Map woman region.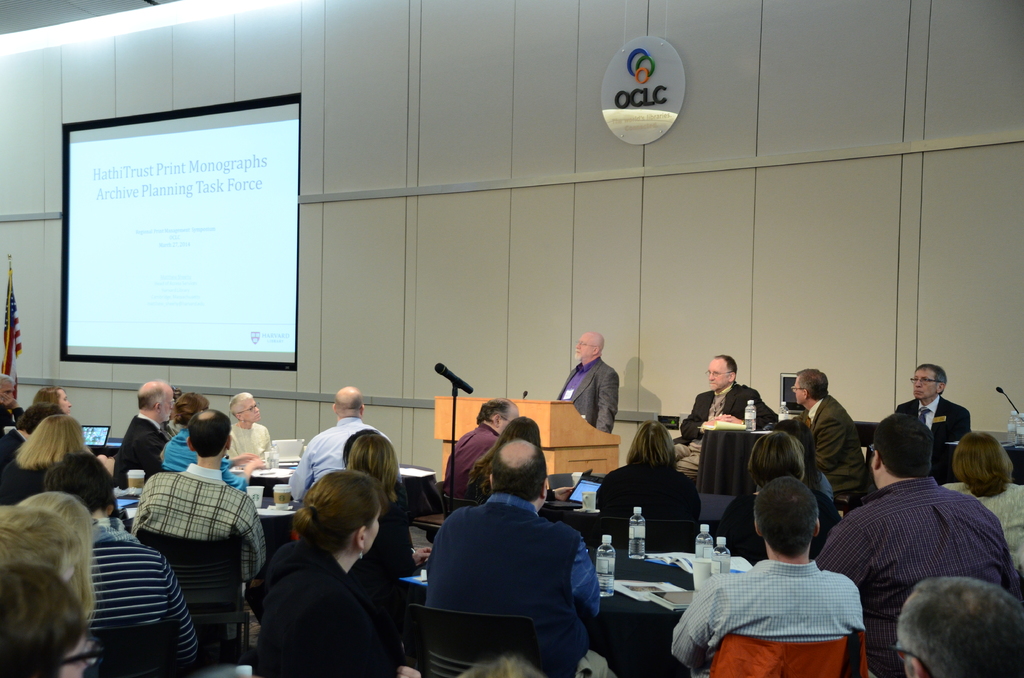
Mapped to locate(30, 375, 77, 415).
